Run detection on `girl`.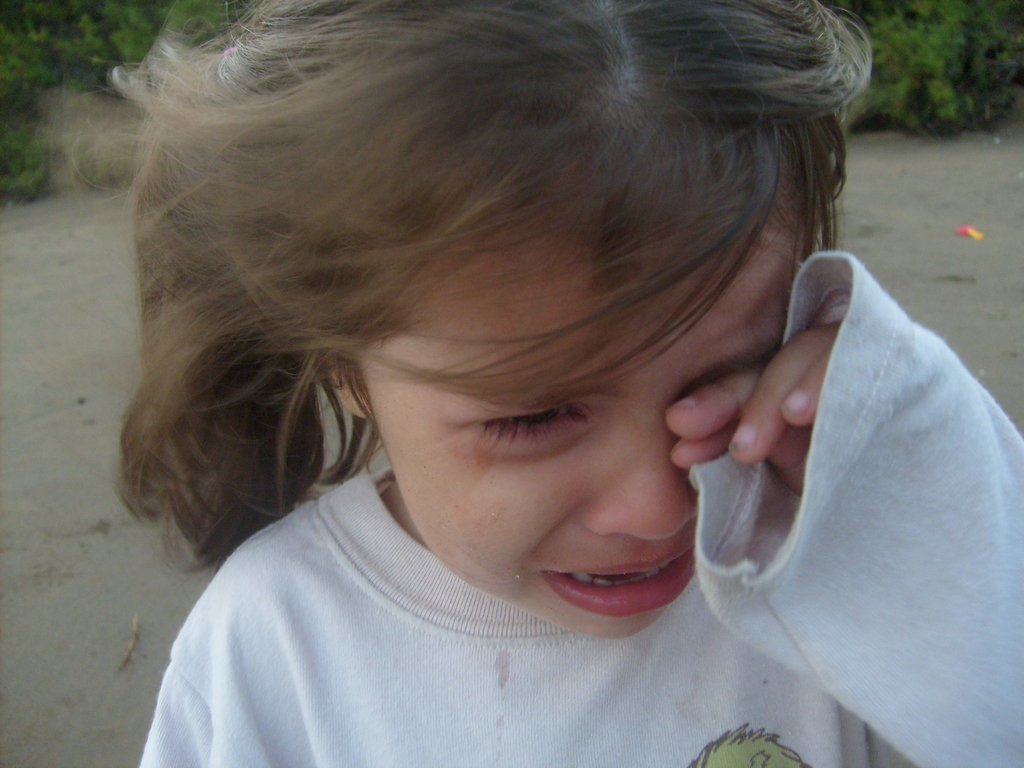
Result: (109,0,1023,767).
